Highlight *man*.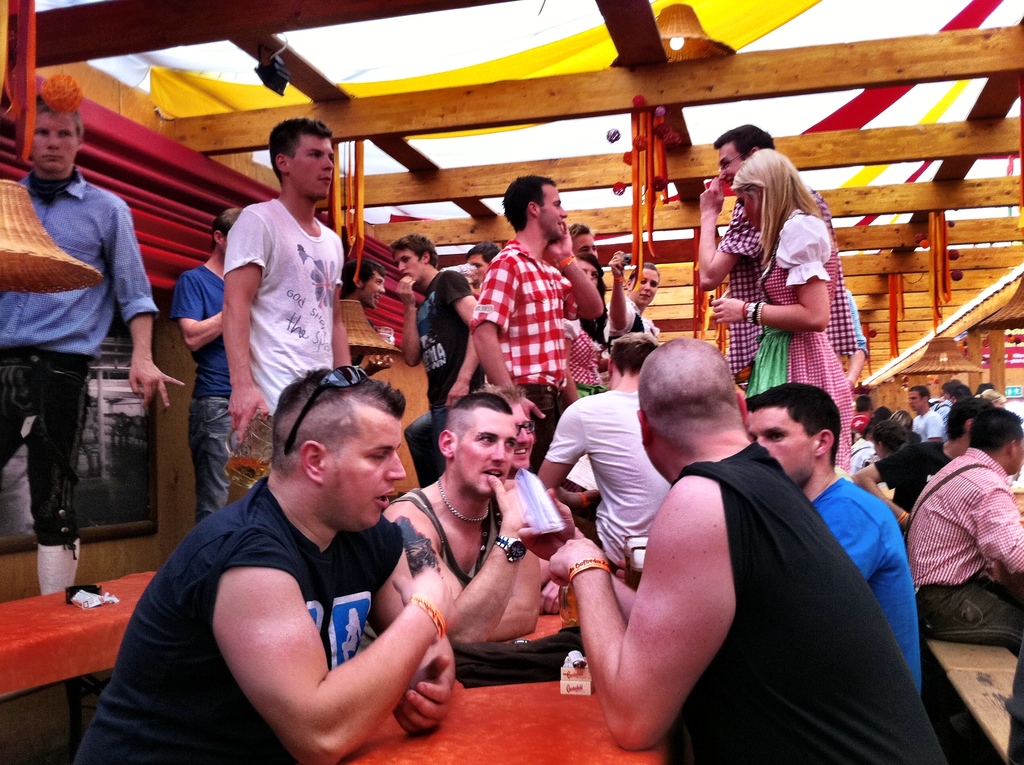
Highlighted region: crop(469, 248, 506, 298).
